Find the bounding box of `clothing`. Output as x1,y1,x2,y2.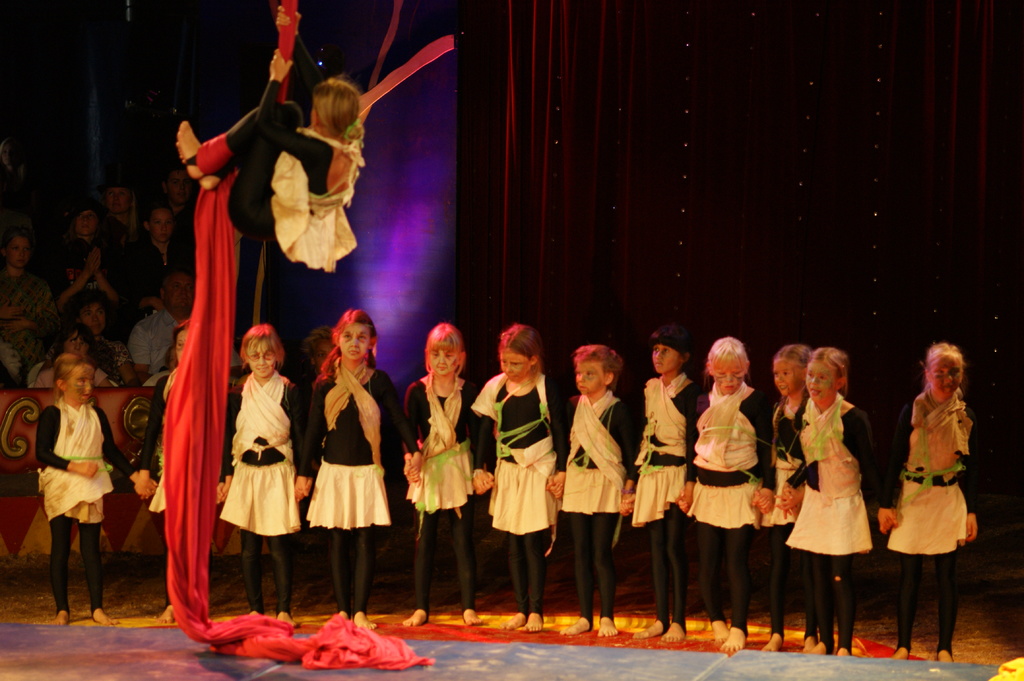
109,236,192,311.
